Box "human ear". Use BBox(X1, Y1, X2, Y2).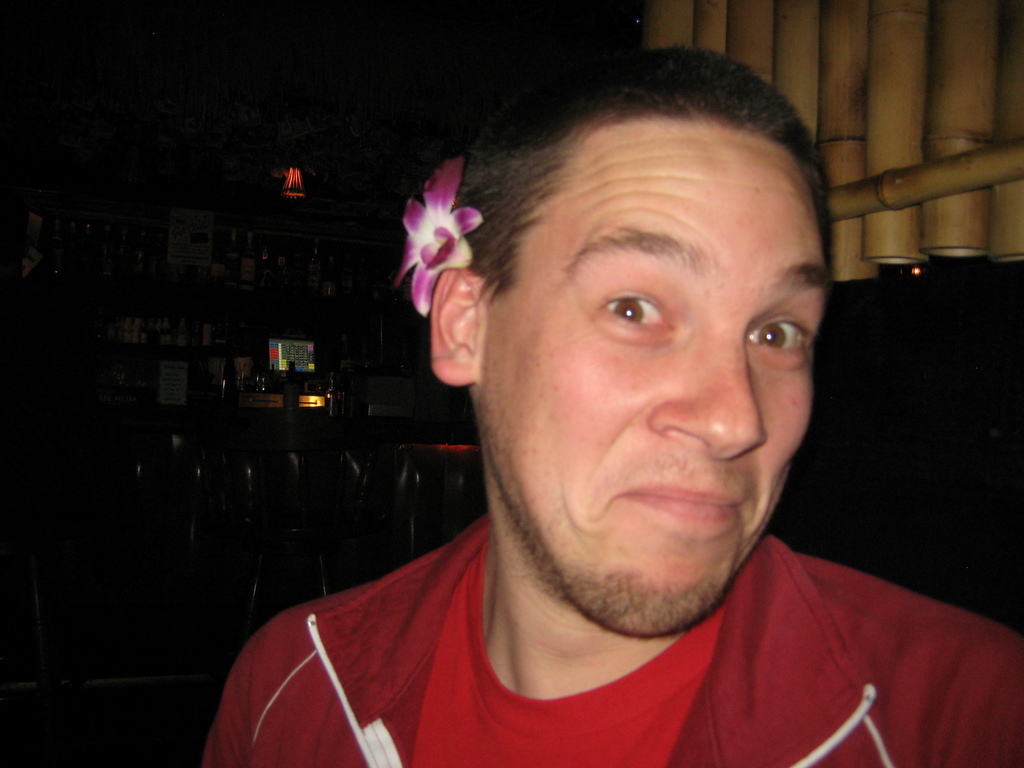
BBox(432, 269, 481, 385).
